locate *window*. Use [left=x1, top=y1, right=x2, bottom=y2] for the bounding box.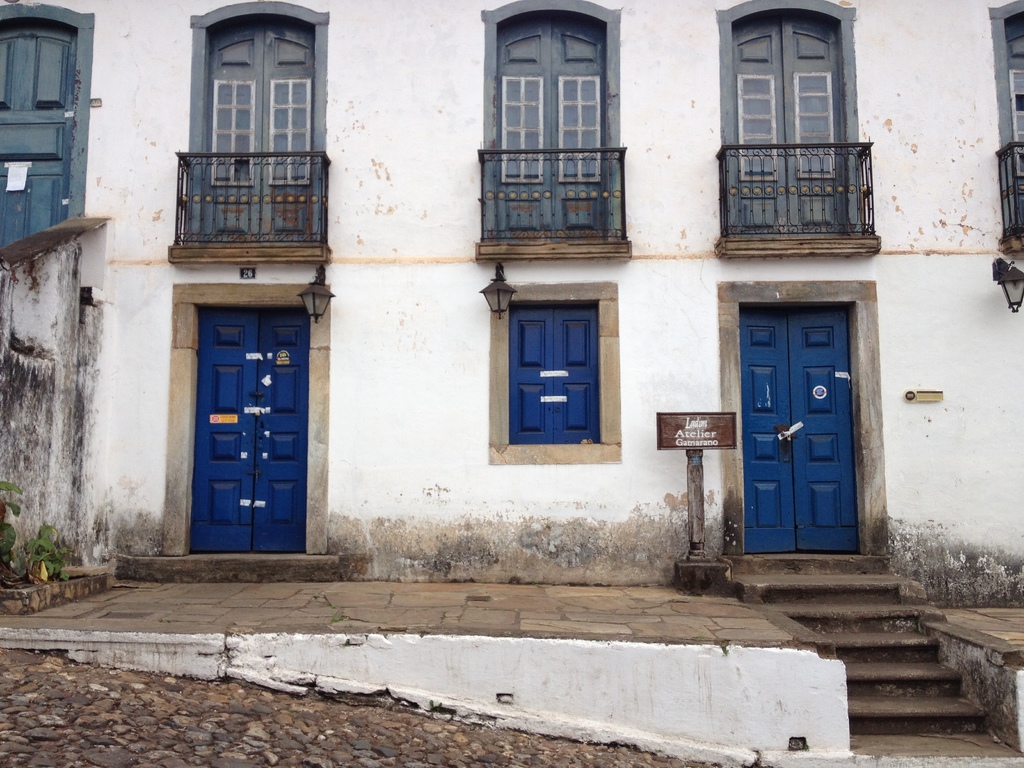
[left=199, top=16, right=318, bottom=248].
